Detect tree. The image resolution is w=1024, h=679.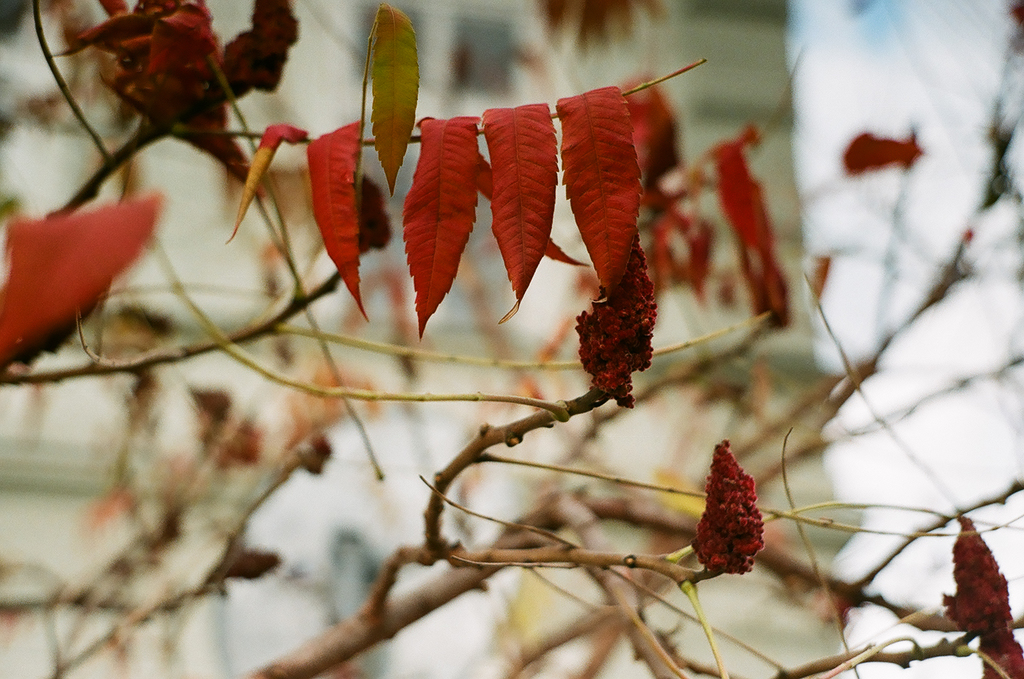
box=[0, 0, 1023, 678].
